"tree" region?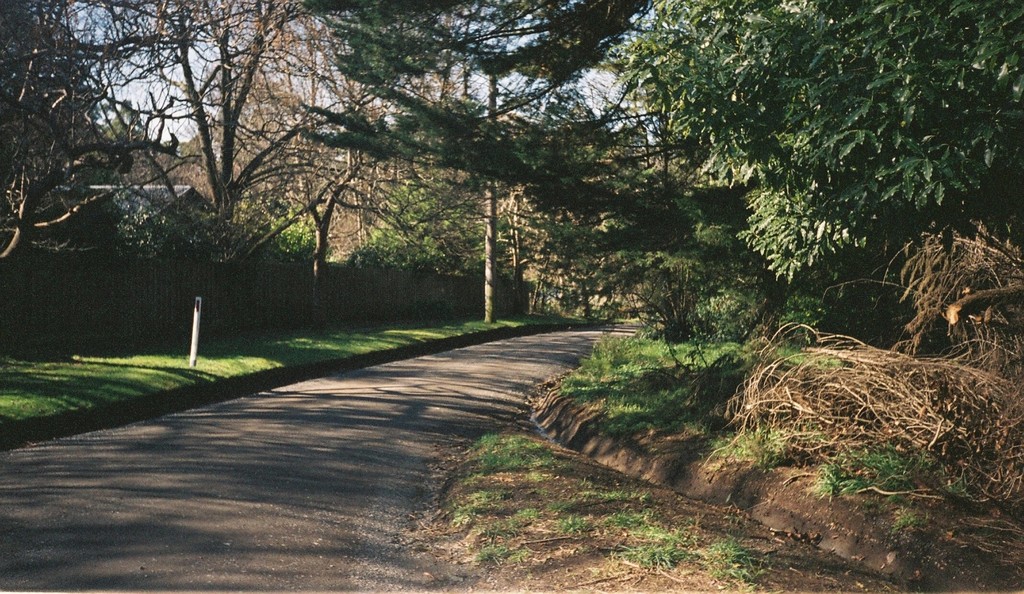
<region>35, 35, 463, 339</region>
